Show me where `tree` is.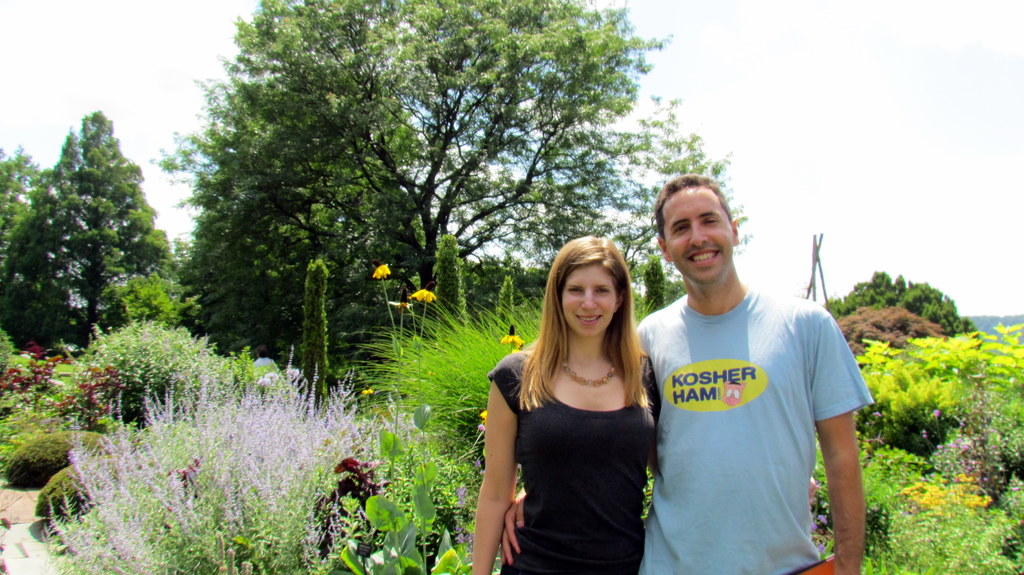
`tree` is at 22, 98, 159, 368.
